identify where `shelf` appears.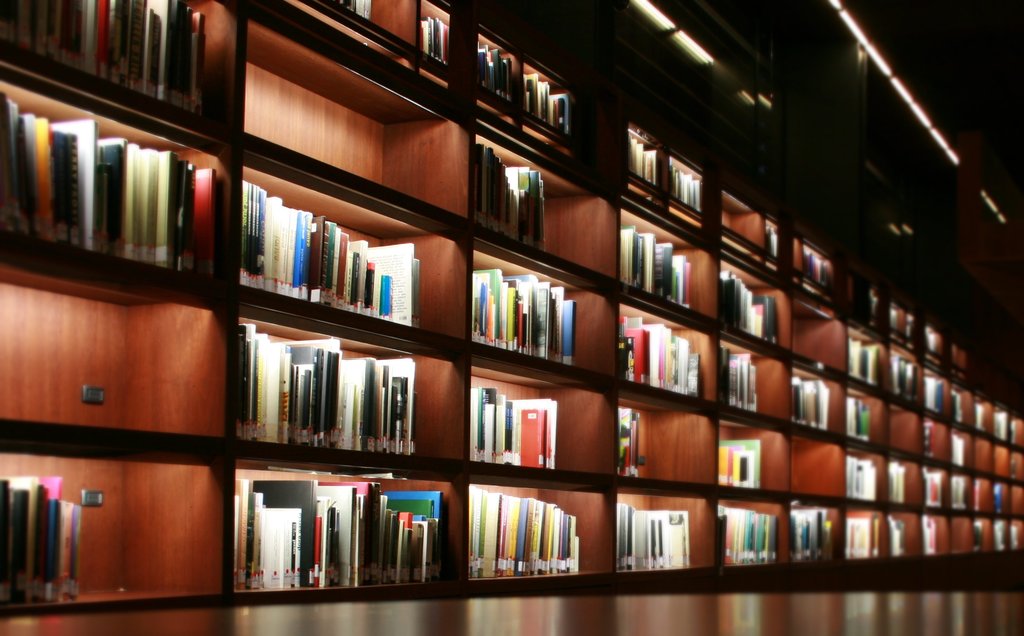
Appears at select_region(622, 113, 735, 257).
